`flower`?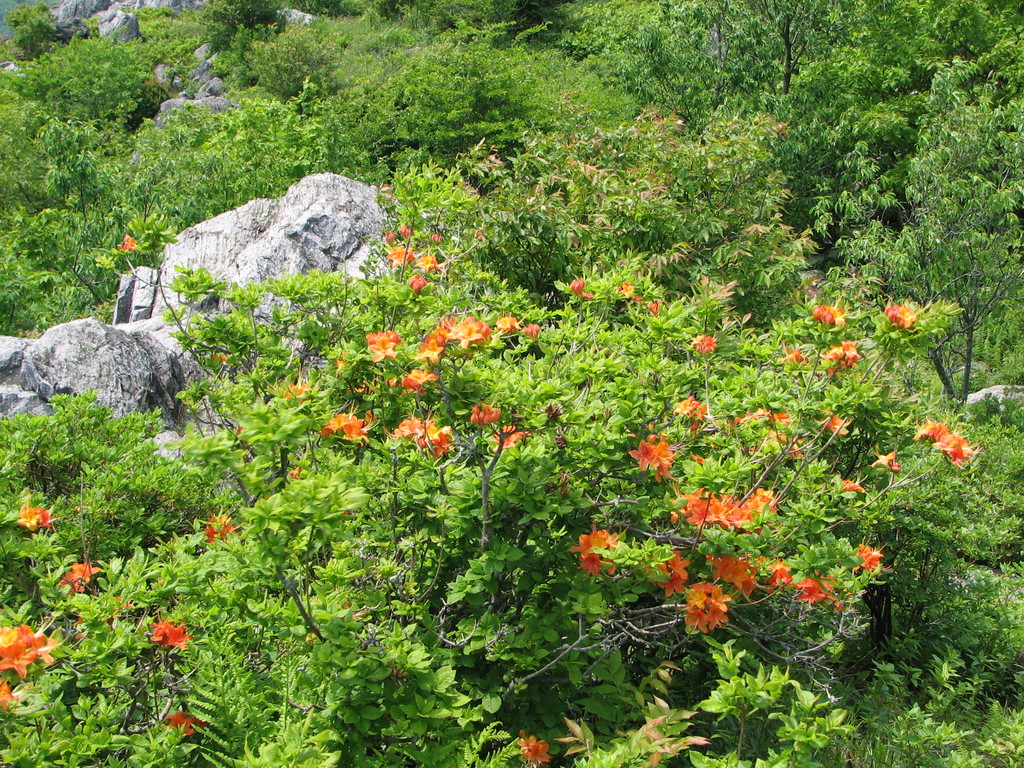
[779, 348, 810, 362]
